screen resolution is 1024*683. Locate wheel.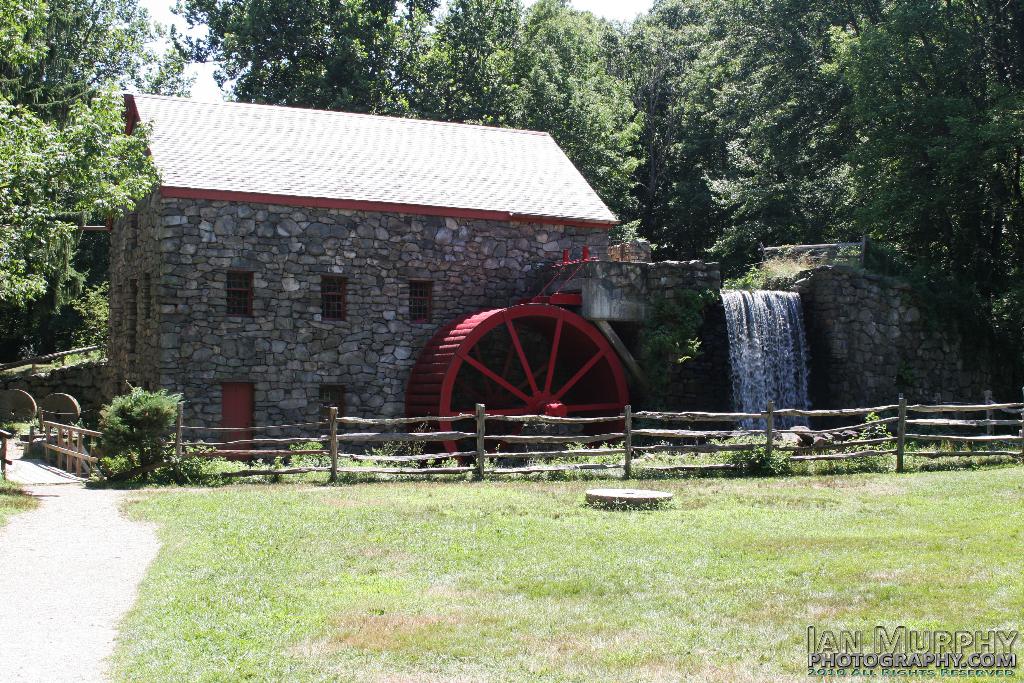
[x1=438, y1=302, x2=637, y2=438].
